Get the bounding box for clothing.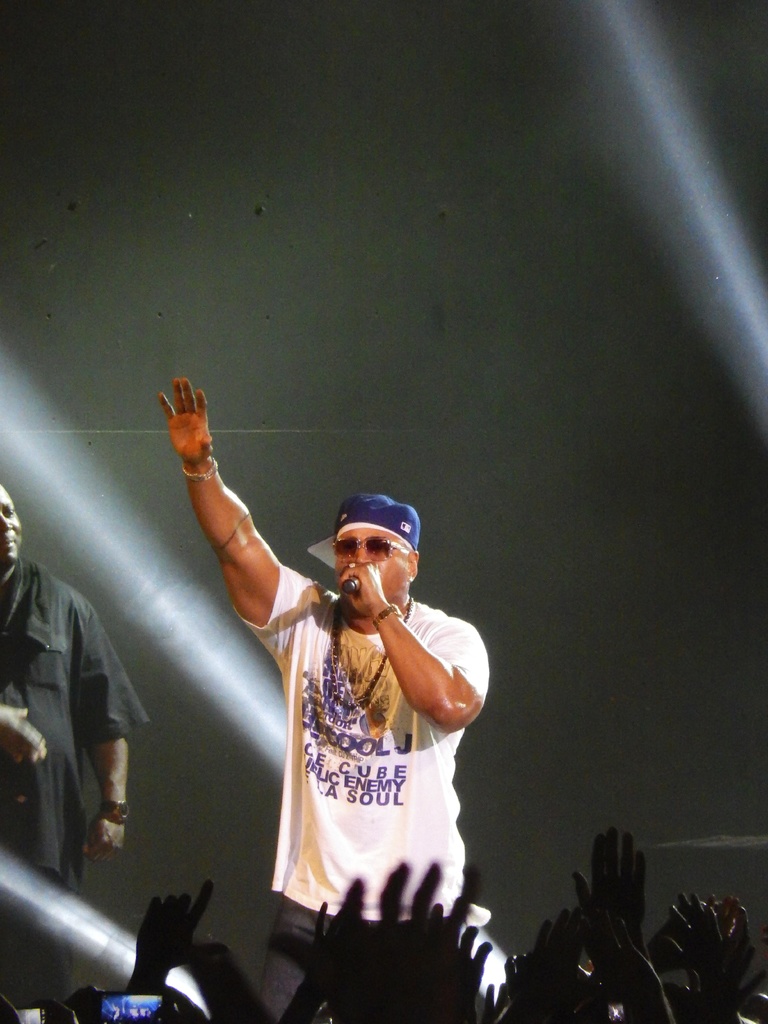
rect(244, 573, 488, 922).
